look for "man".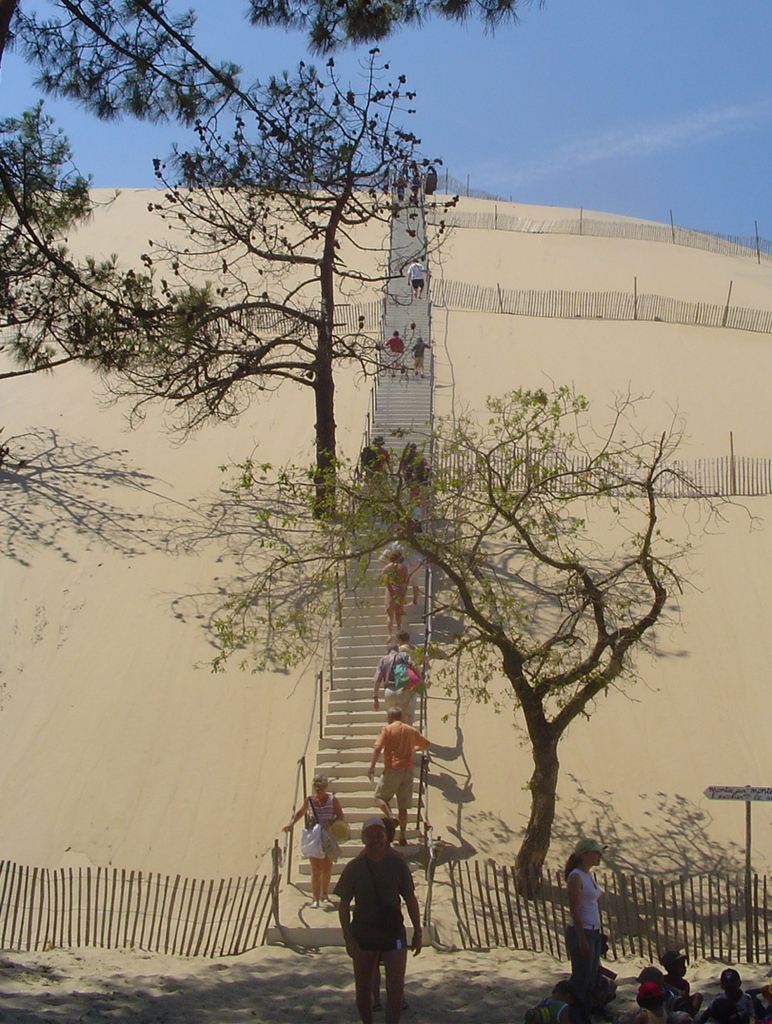
Found: <region>331, 815, 421, 1023</region>.
